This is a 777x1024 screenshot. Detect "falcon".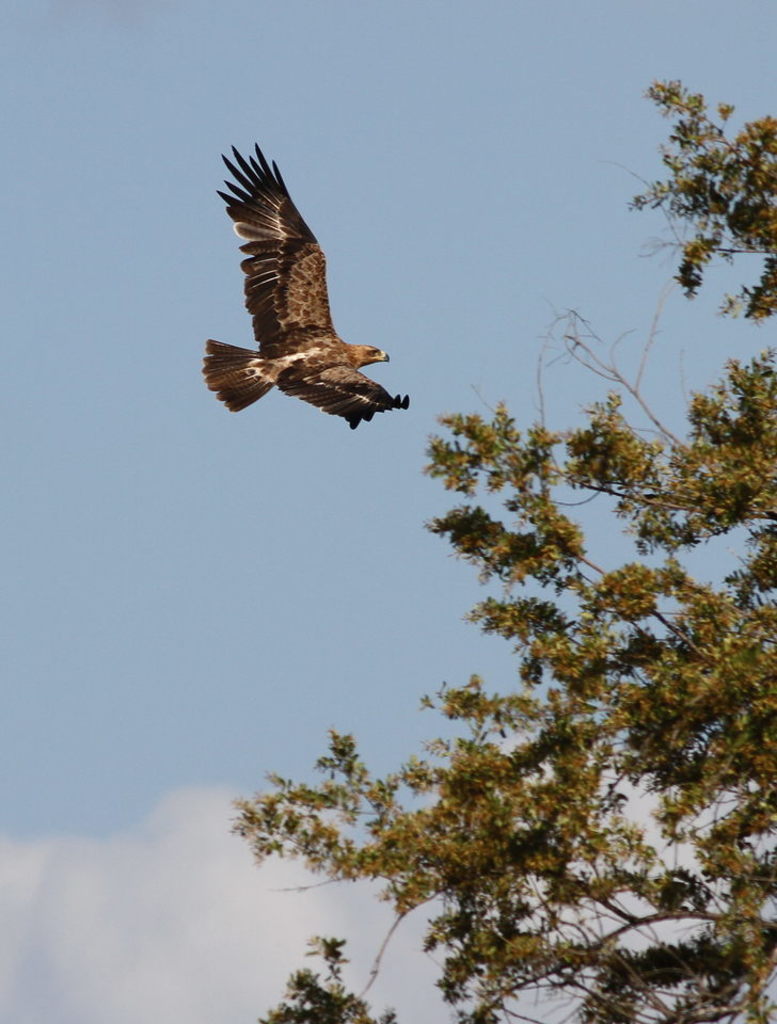
(x1=199, y1=144, x2=407, y2=432).
